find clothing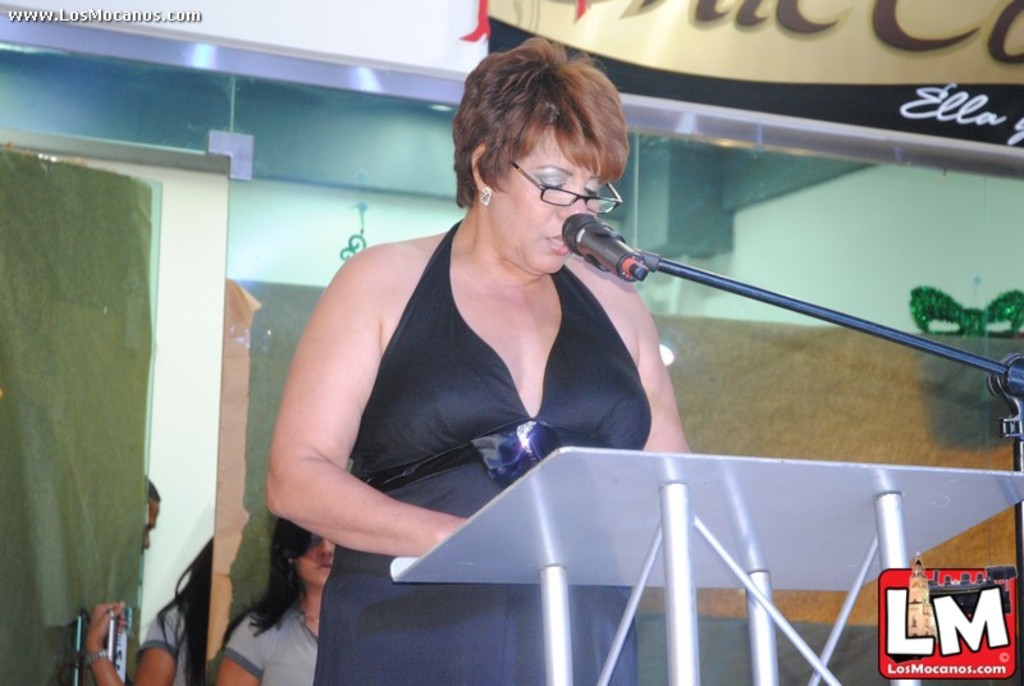
x1=136, y1=591, x2=189, y2=685
